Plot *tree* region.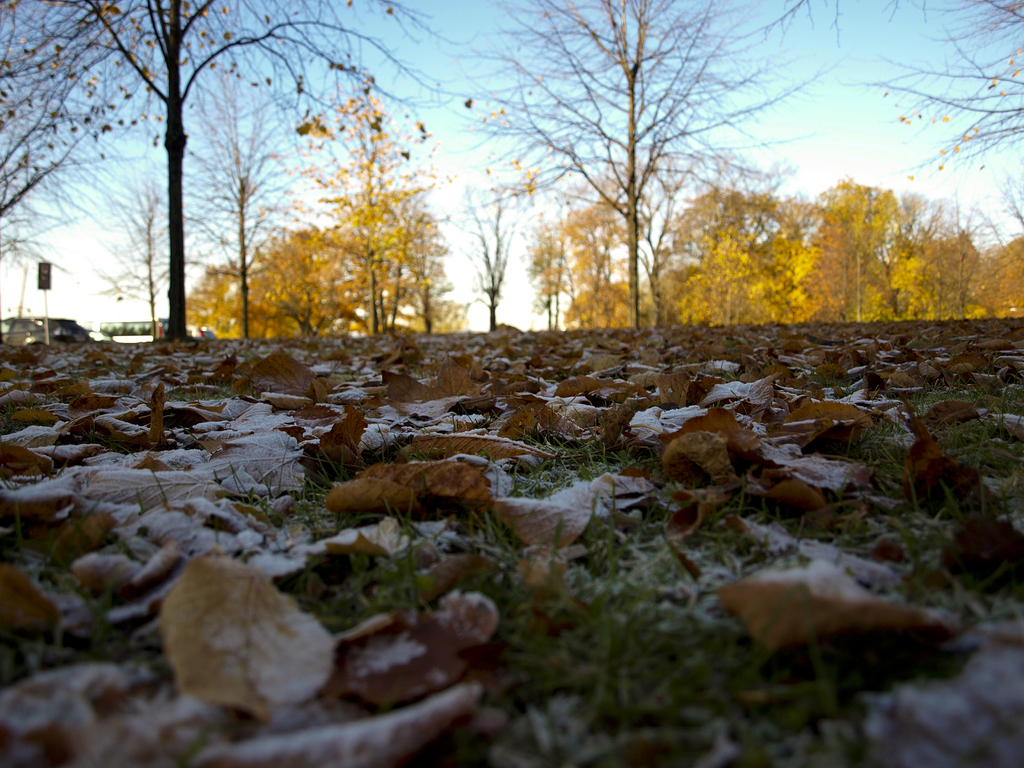
Plotted at (left=558, top=135, right=789, bottom=321).
